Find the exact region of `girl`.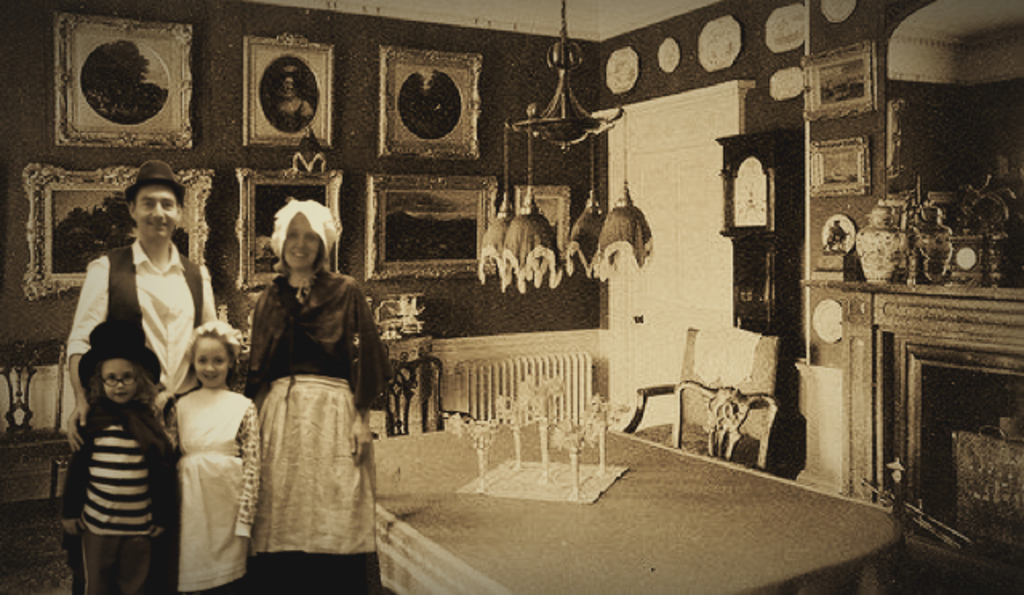
Exact region: crop(61, 317, 178, 592).
